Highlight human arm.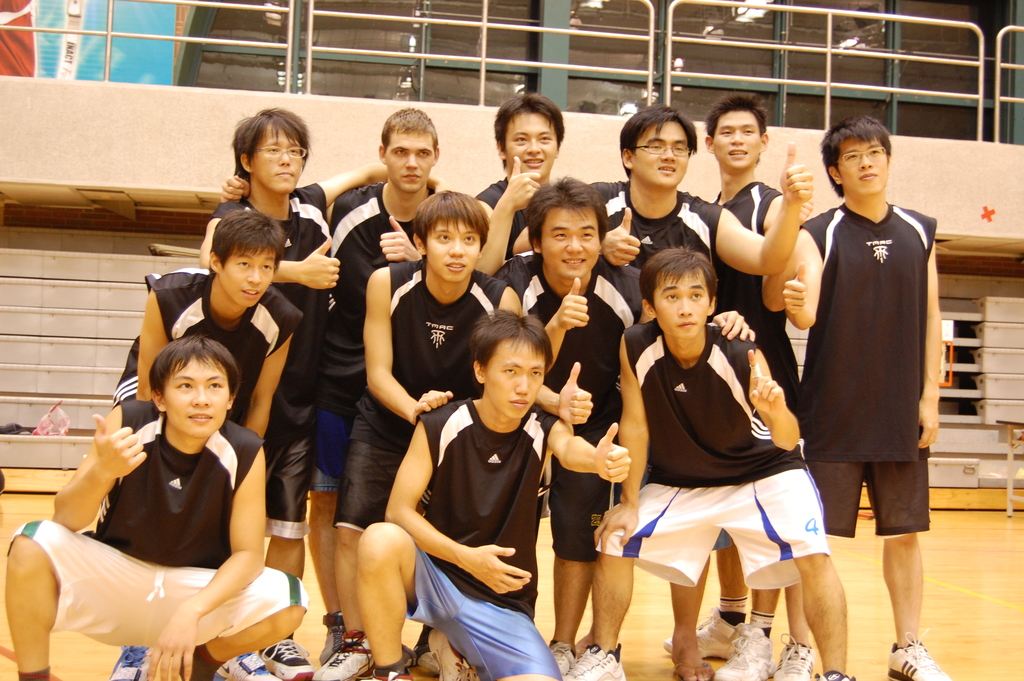
Highlighted region: x1=756 y1=191 x2=806 y2=313.
